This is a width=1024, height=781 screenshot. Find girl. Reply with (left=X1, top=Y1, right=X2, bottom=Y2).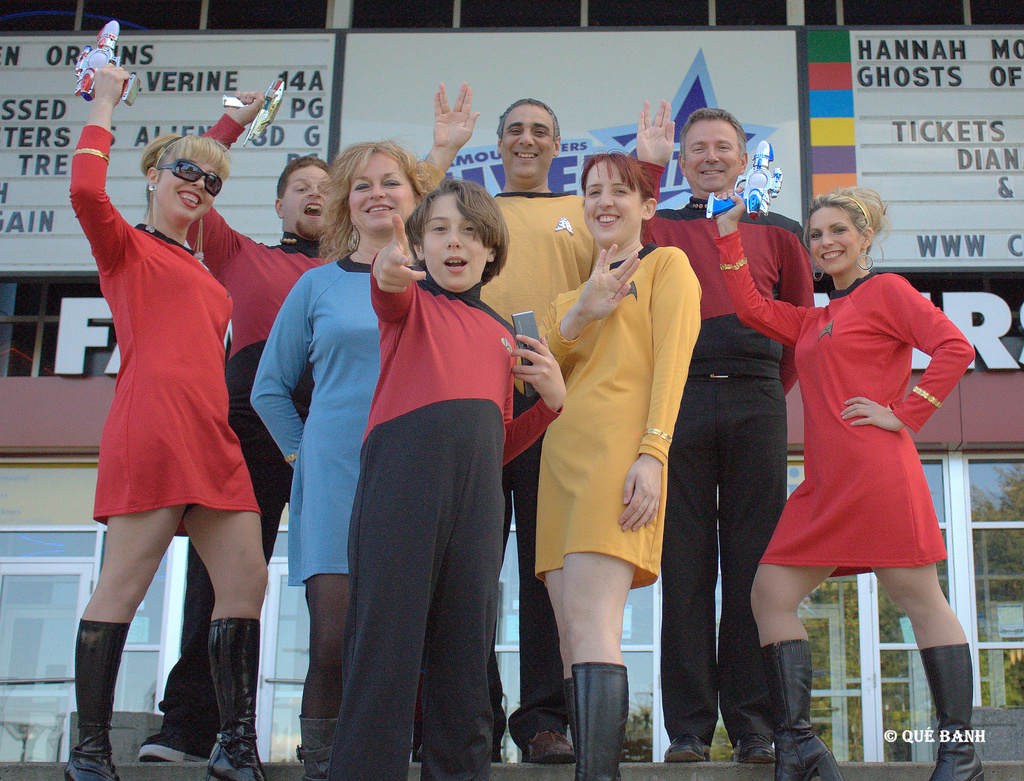
(left=68, top=59, right=269, bottom=780).
